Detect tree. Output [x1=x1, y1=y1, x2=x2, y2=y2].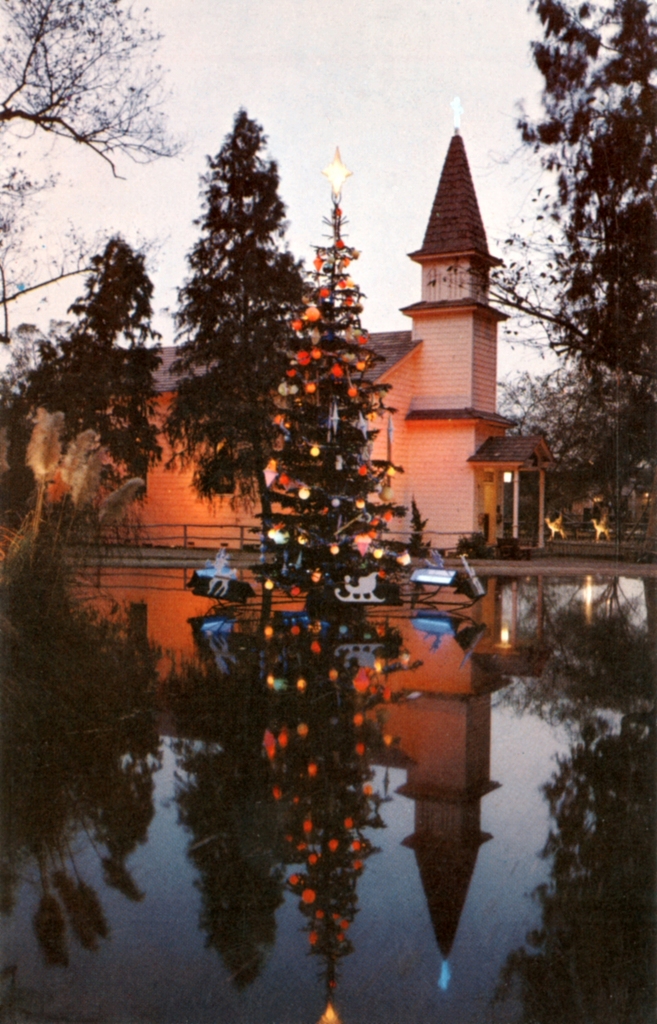
[x1=508, y1=1, x2=642, y2=536].
